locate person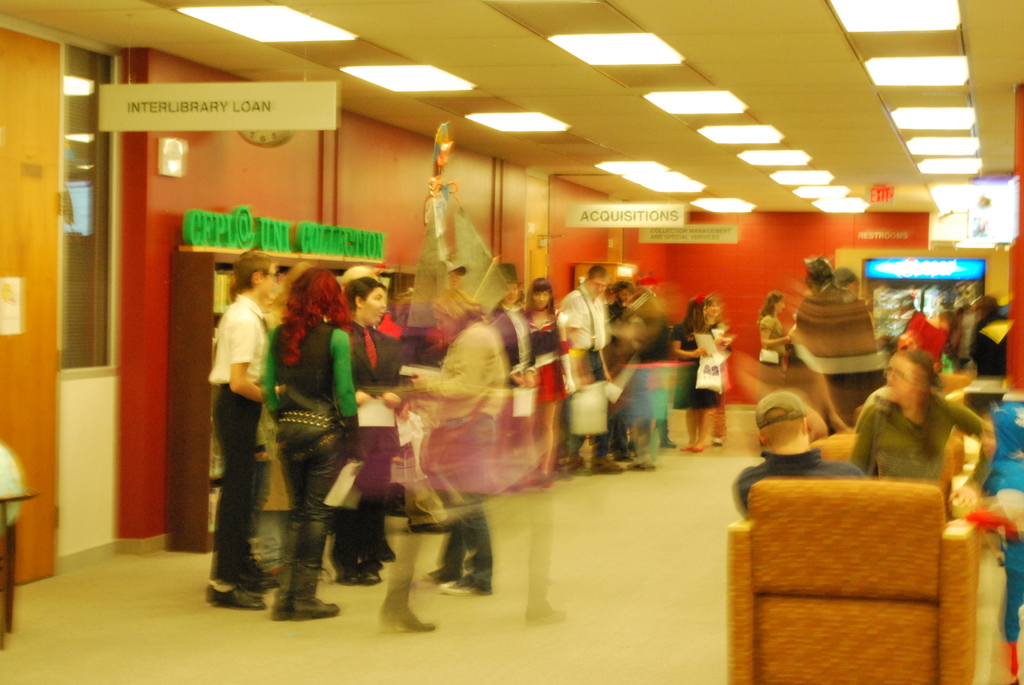
728 390 869 517
